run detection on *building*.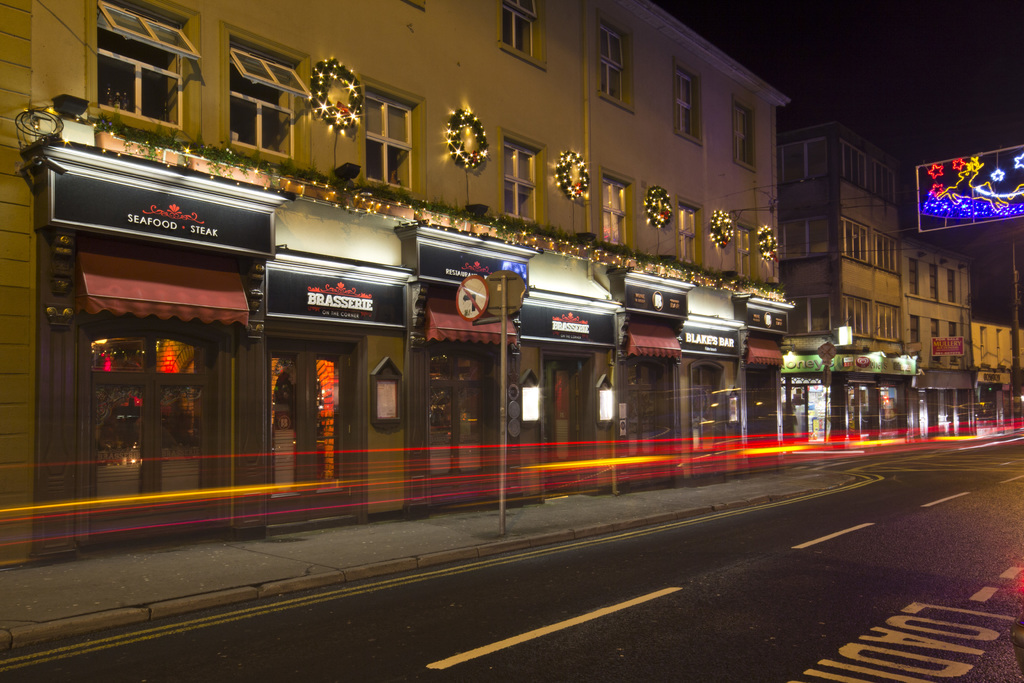
Result: {"x1": 900, "y1": 235, "x2": 976, "y2": 433}.
